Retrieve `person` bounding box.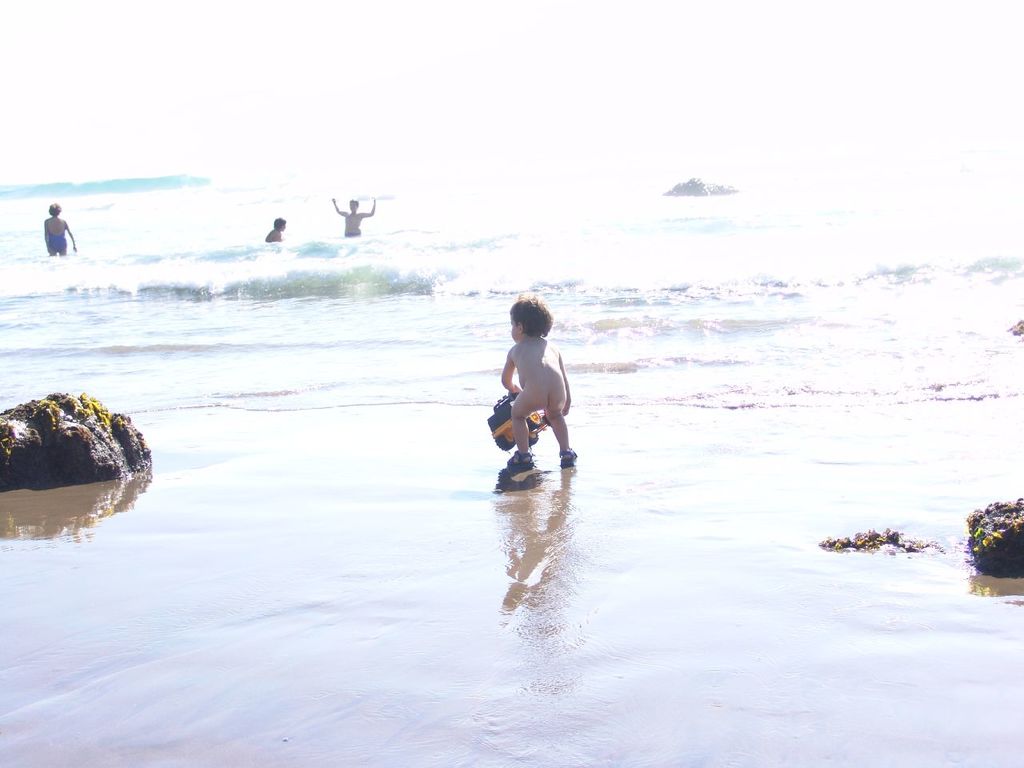
Bounding box: pyautogui.locateOnScreen(42, 202, 79, 258).
